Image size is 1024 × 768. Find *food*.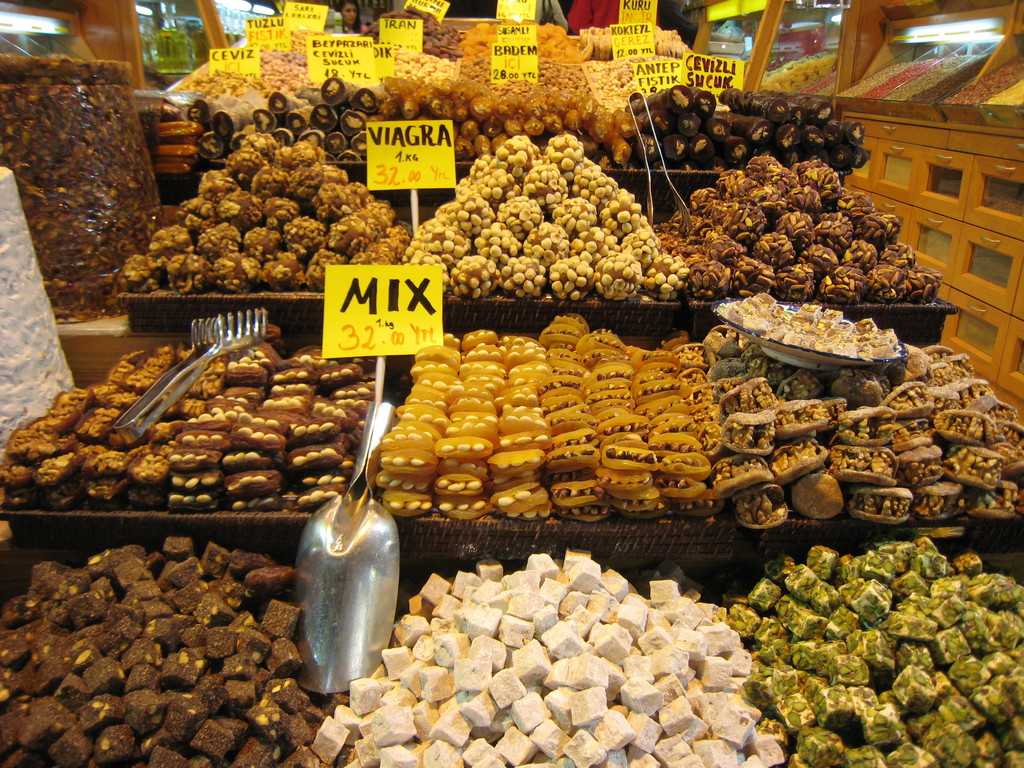
x1=308 y1=676 x2=809 y2=767.
